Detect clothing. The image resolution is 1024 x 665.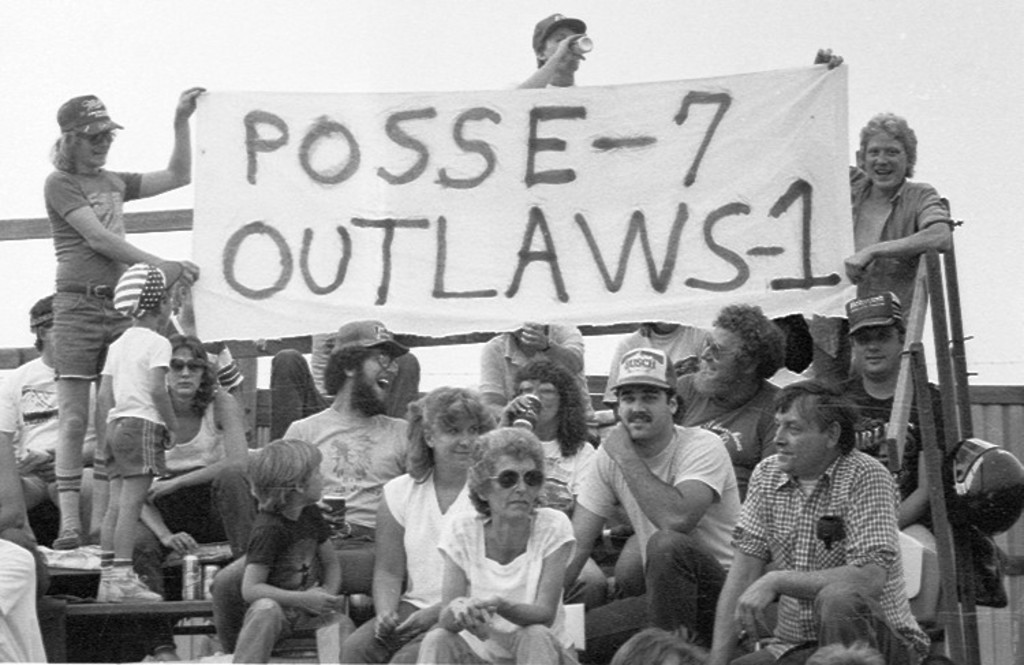
[539, 438, 595, 515].
